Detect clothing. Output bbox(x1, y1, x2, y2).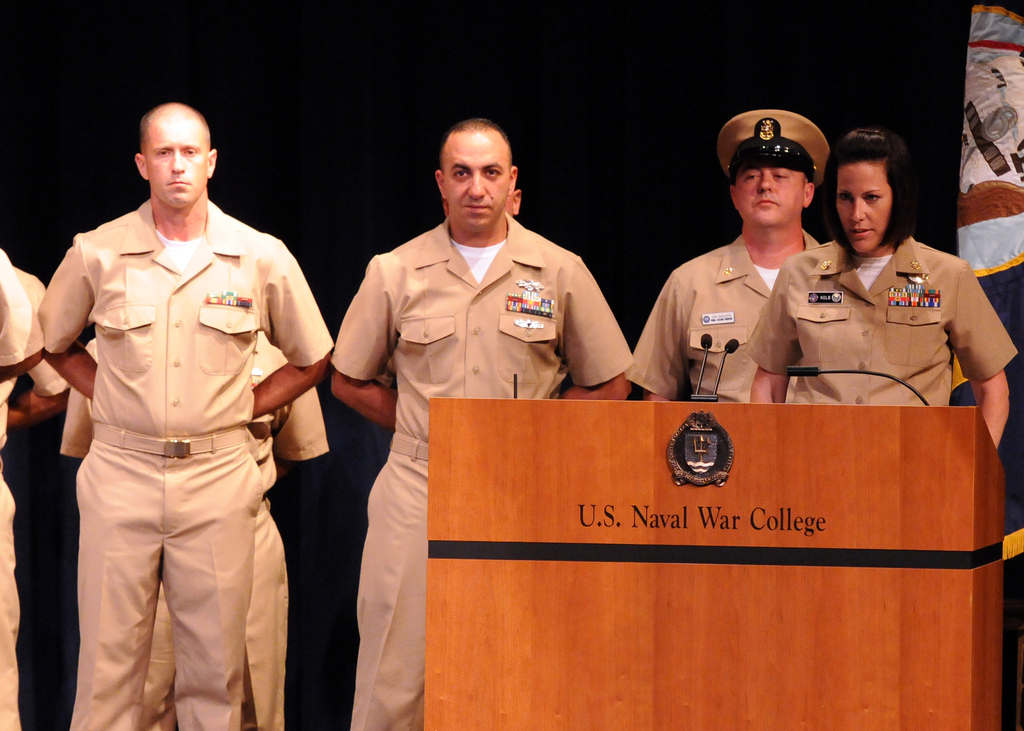
bbox(630, 229, 815, 398).
